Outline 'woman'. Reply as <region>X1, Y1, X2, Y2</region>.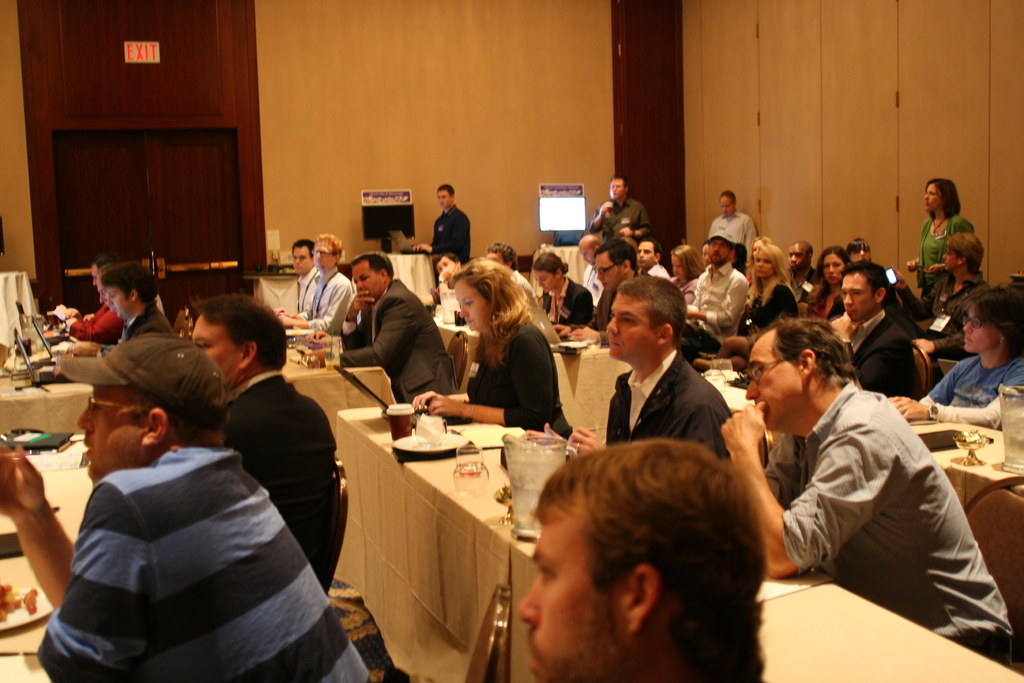
<region>805, 248, 855, 321</region>.
